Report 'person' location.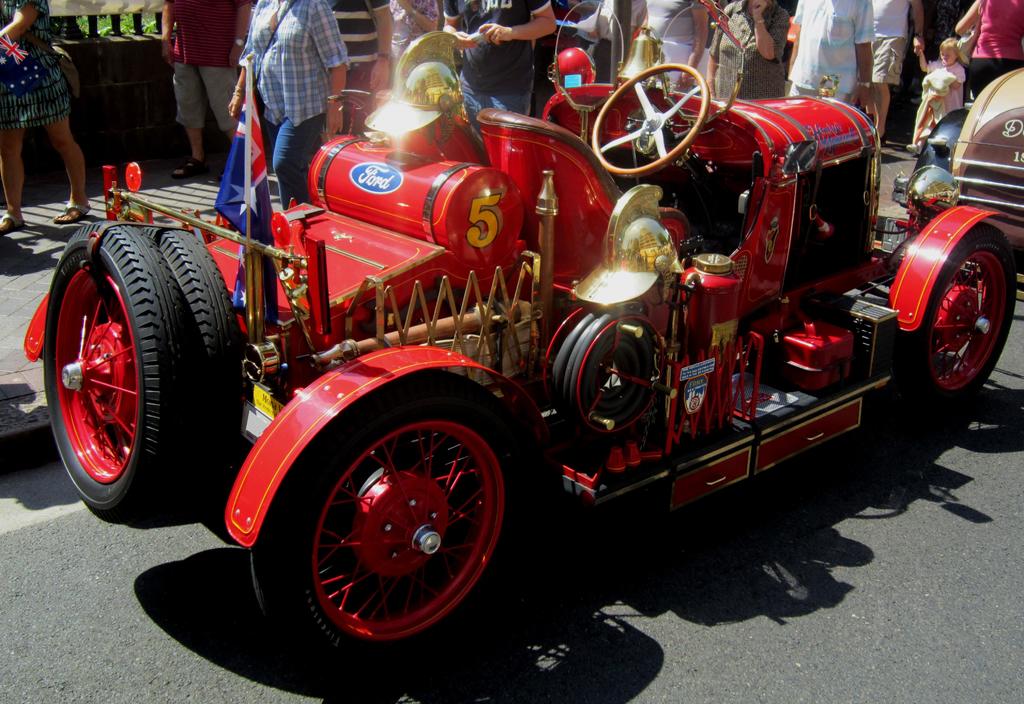
Report: bbox=(915, 36, 969, 153).
